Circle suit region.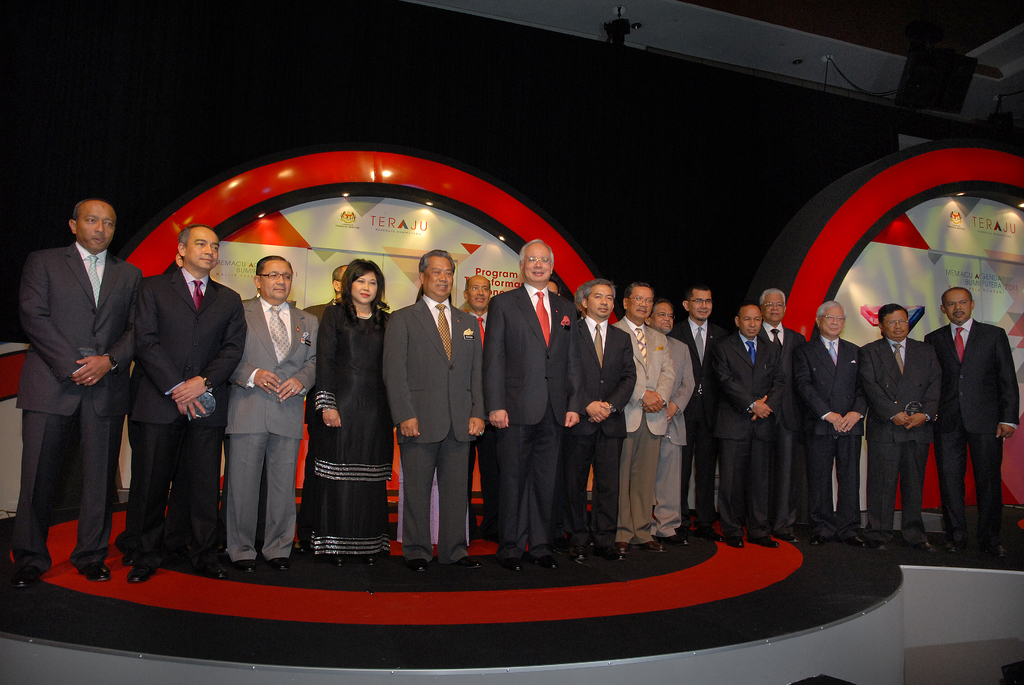
Region: [x1=851, y1=327, x2=947, y2=543].
